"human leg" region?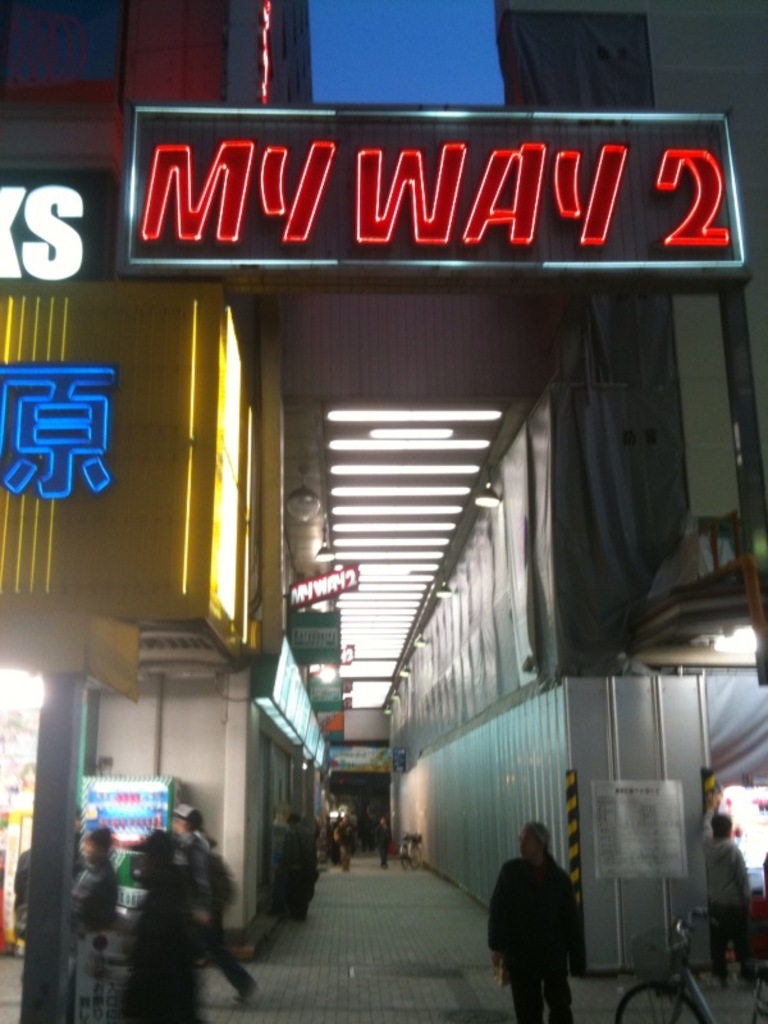
rect(733, 893, 753, 979)
